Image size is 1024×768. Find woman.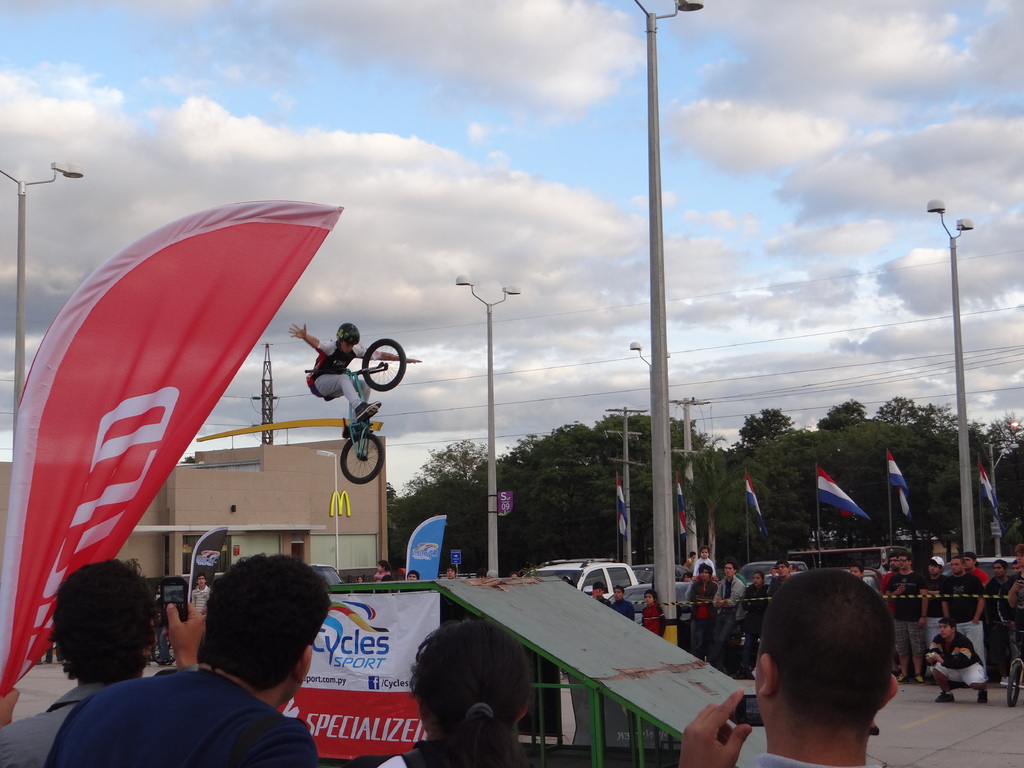
{"left": 687, "top": 561, "right": 716, "bottom": 649}.
